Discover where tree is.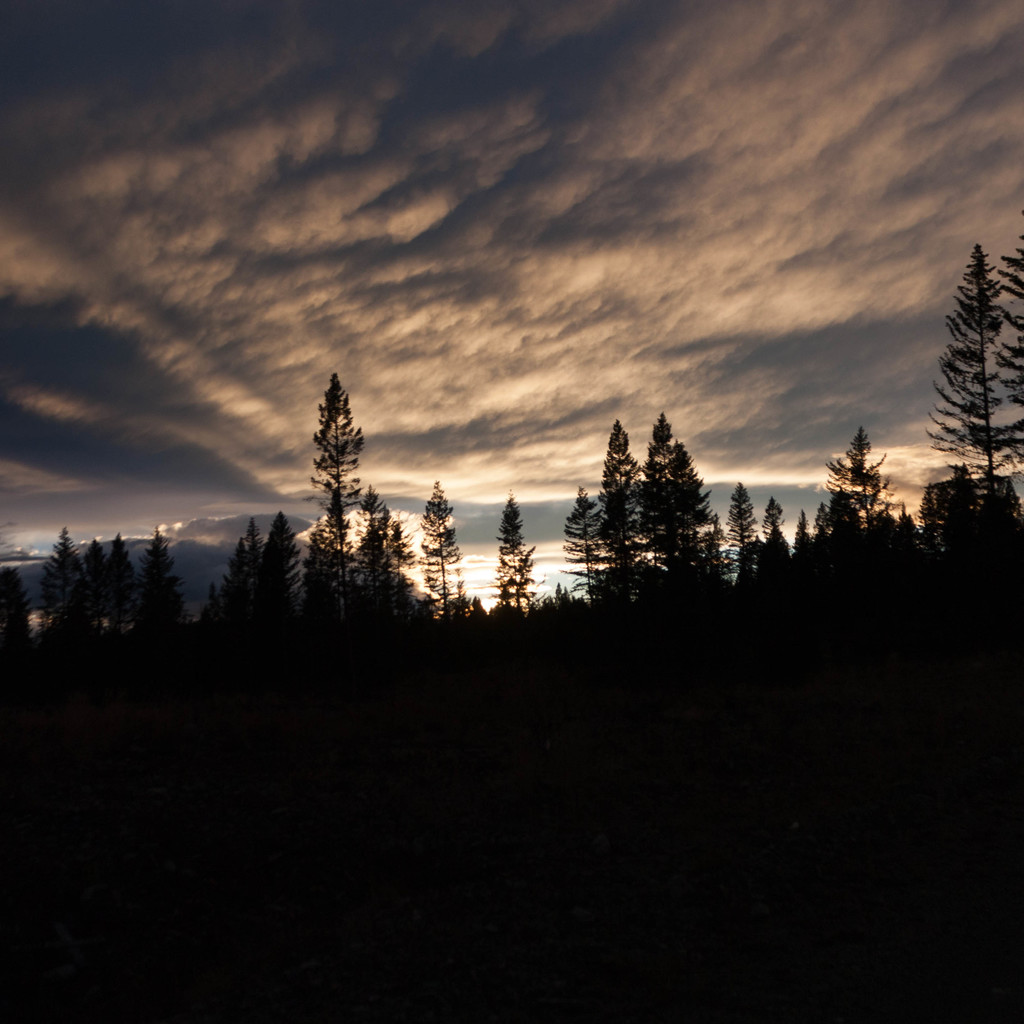
Discovered at region(821, 427, 891, 529).
